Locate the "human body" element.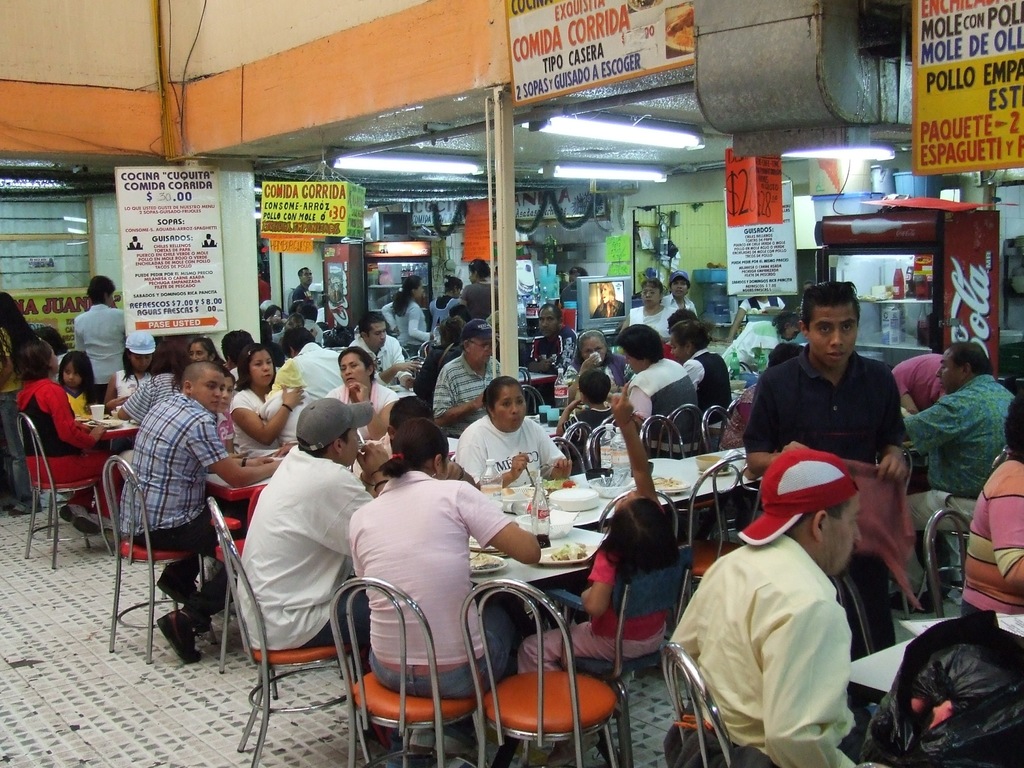
Element bbox: (left=684, top=479, right=869, bottom=766).
